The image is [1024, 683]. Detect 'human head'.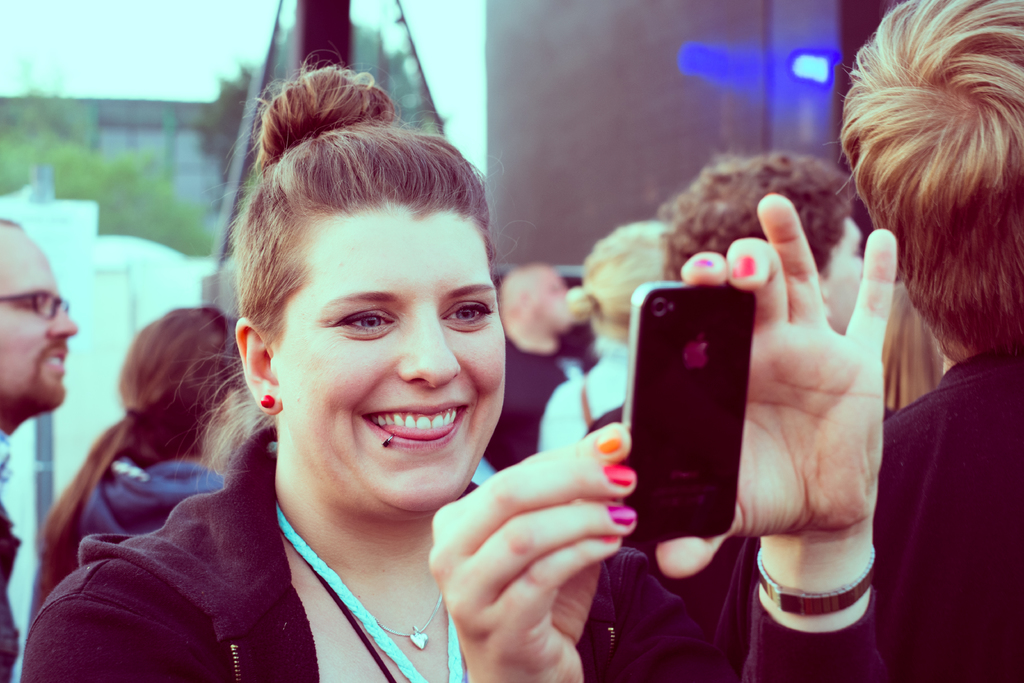
Detection: region(653, 152, 862, 334).
